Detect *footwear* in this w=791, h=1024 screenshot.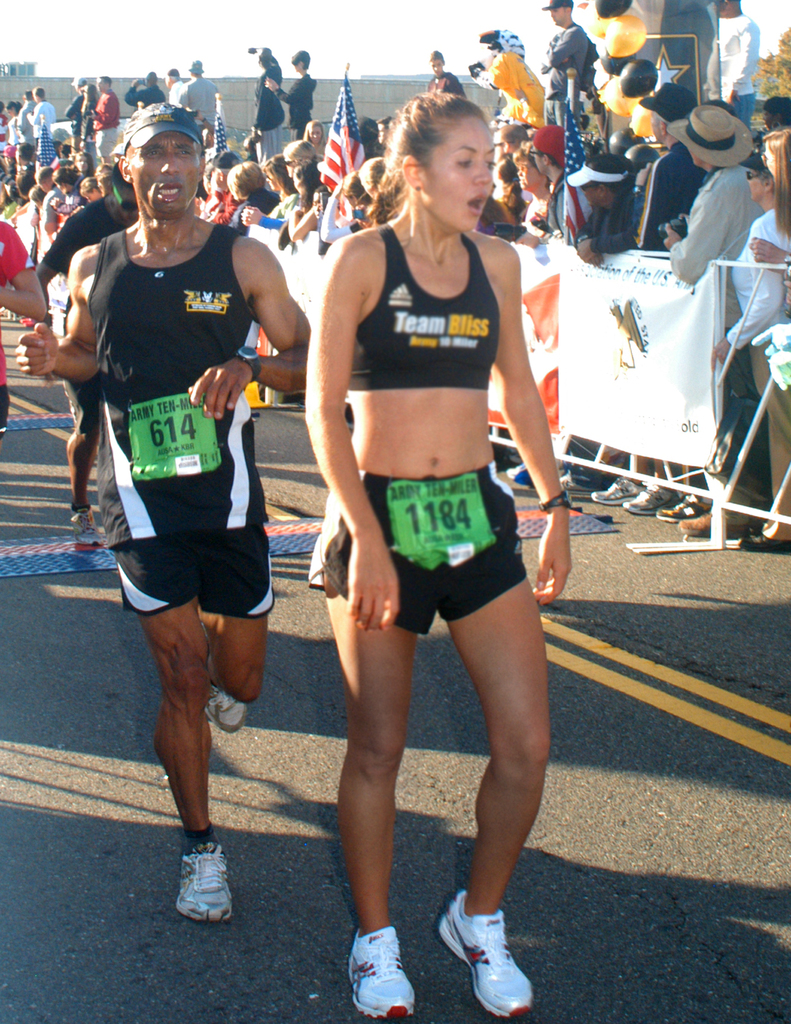
Detection: bbox=(502, 457, 545, 490).
